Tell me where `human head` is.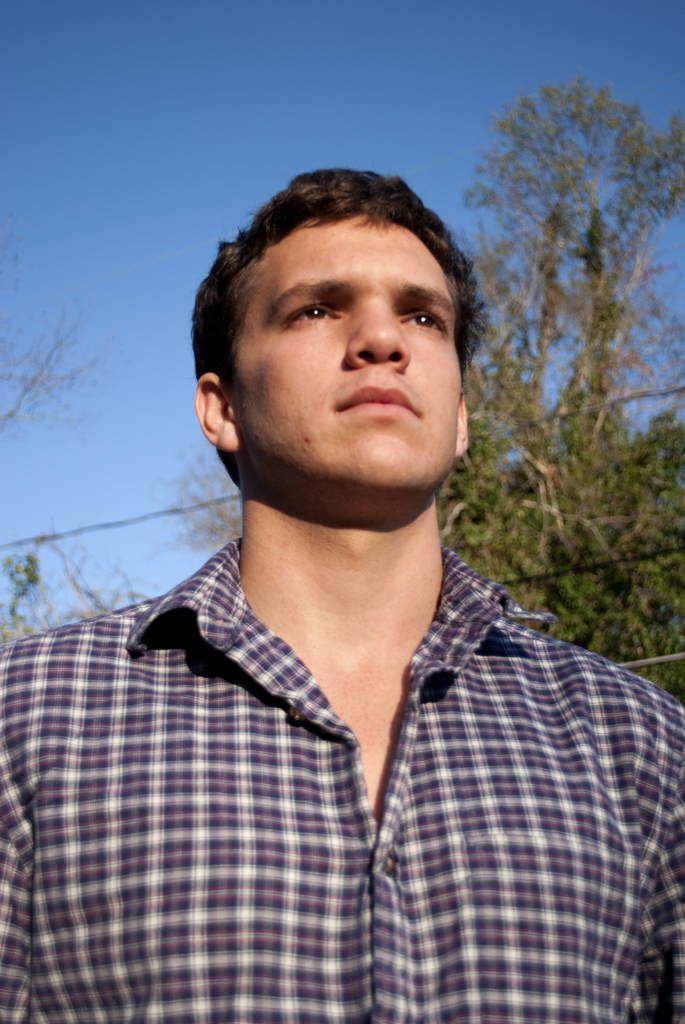
`human head` is at 206:148:498:458.
